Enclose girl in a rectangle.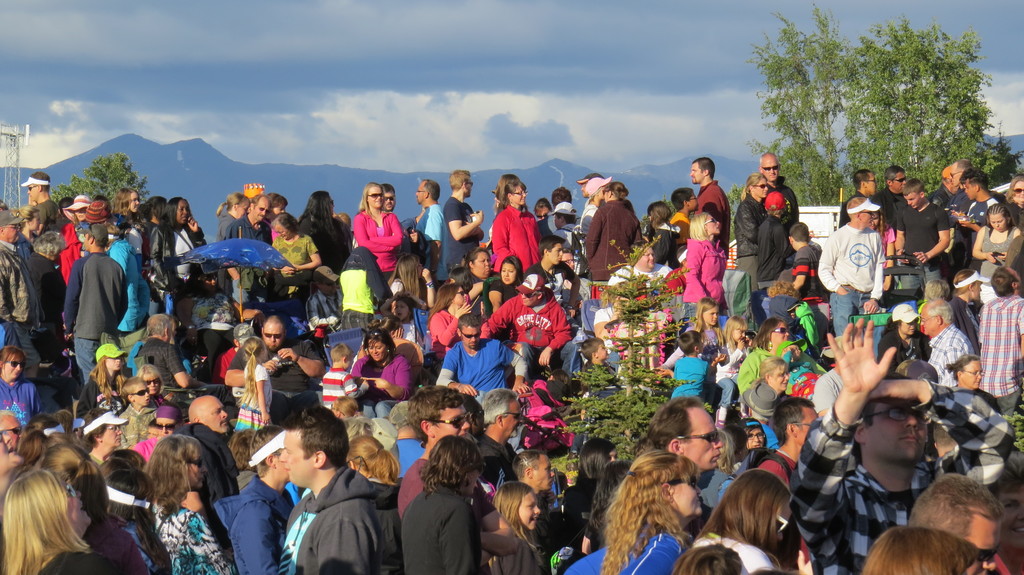
(379,292,426,349).
